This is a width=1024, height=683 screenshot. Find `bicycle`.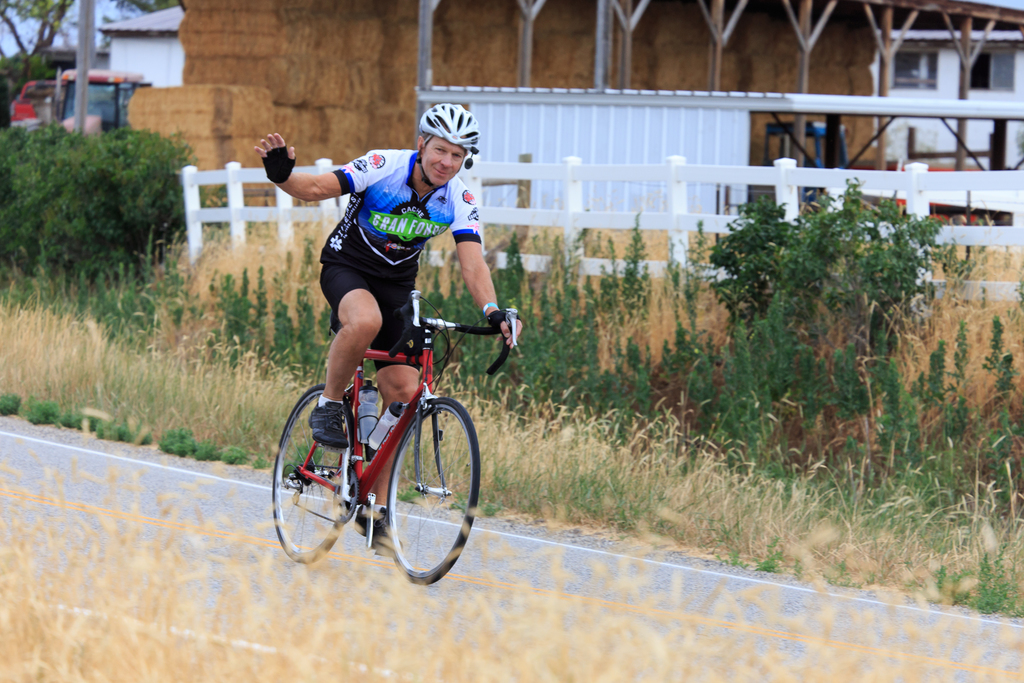
Bounding box: pyautogui.locateOnScreen(265, 295, 521, 588).
